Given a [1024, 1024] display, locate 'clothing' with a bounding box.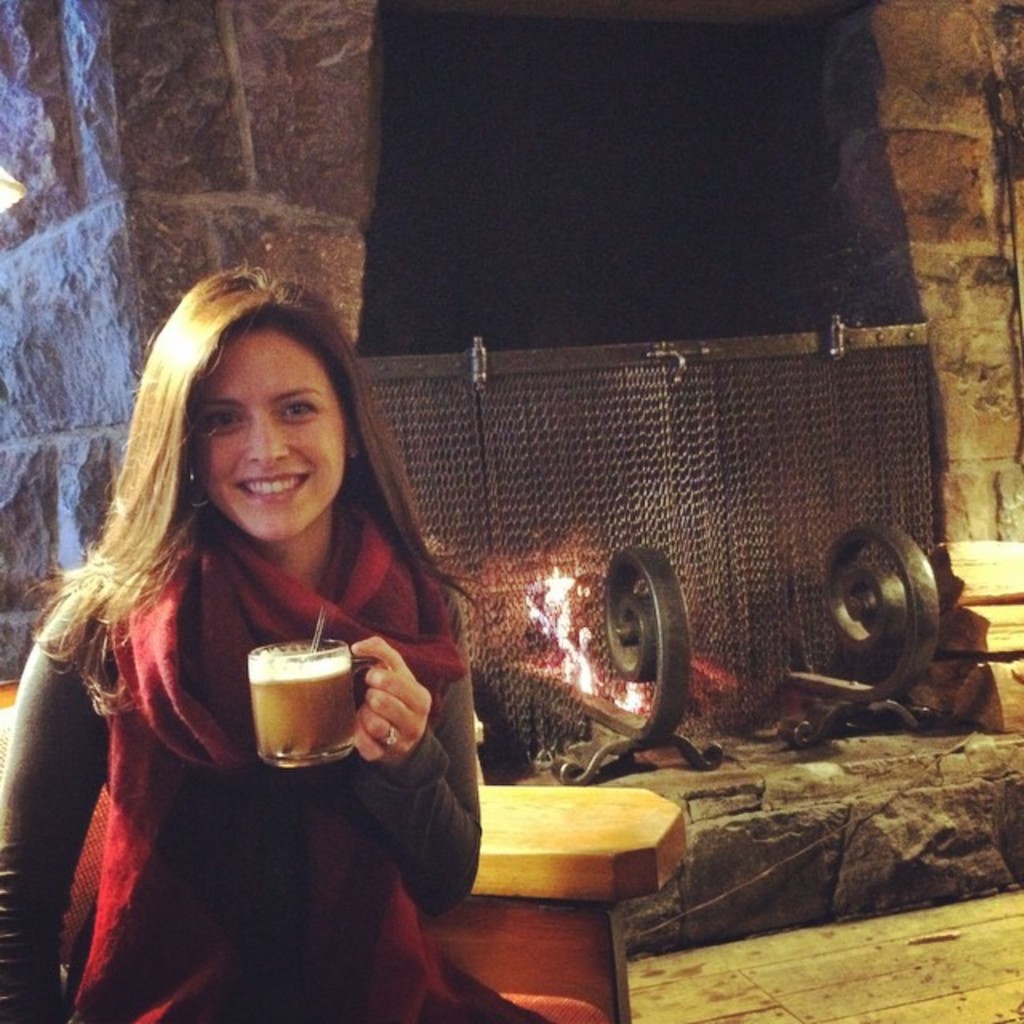
Located: select_region(26, 416, 499, 986).
